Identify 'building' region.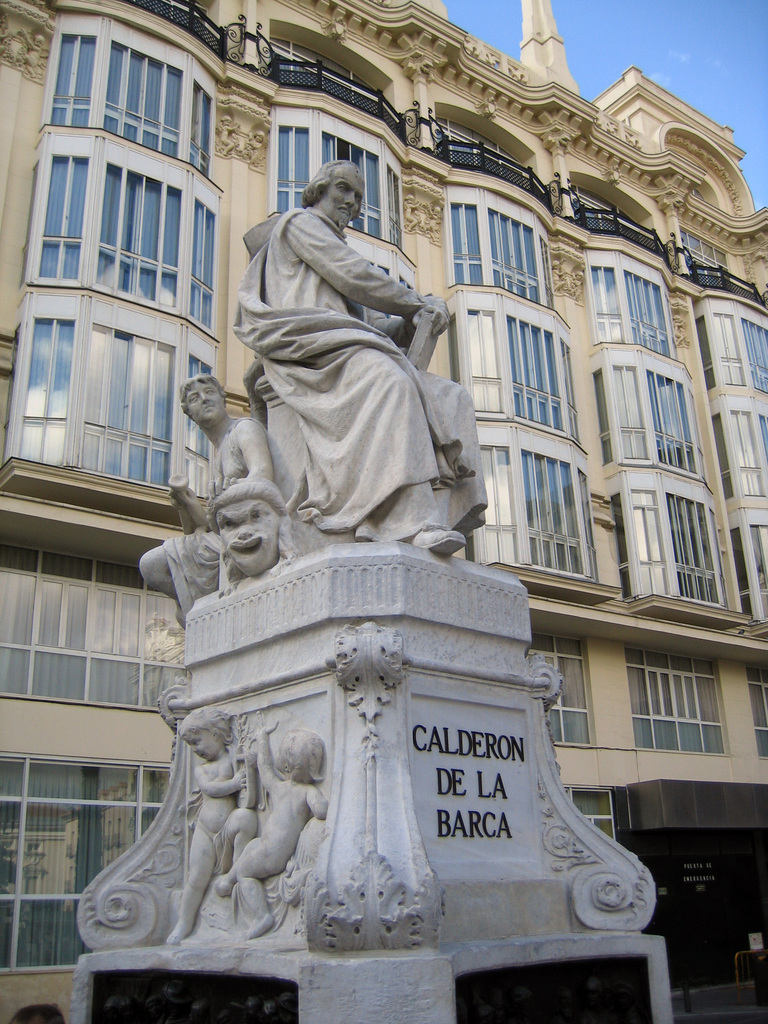
Region: <bbox>0, 0, 767, 1023</bbox>.
